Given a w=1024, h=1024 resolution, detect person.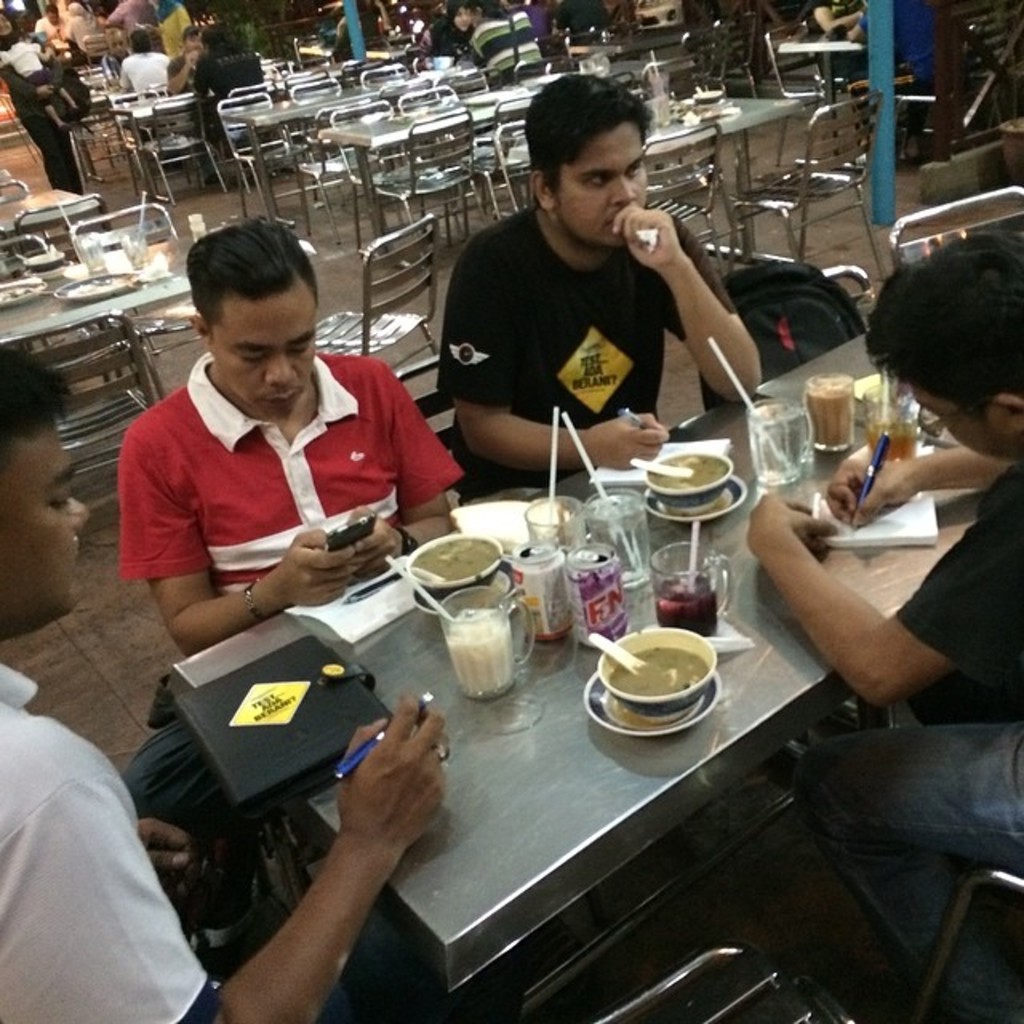
[x1=470, y1=0, x2=541, y2=83].
